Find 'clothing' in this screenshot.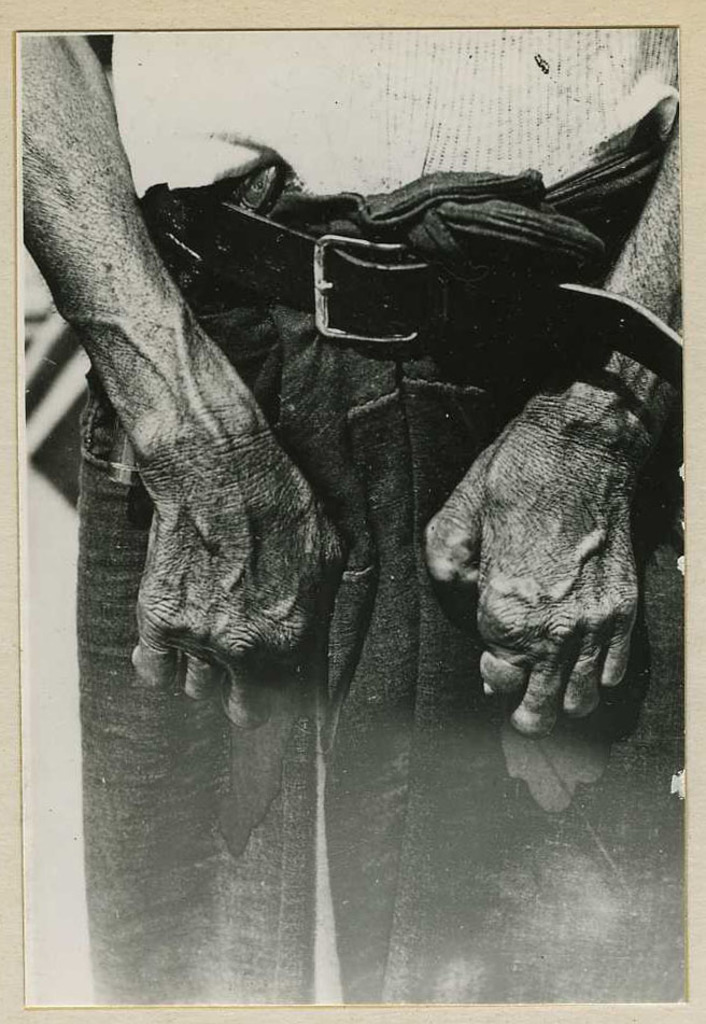
The bounding box for 'clothing' is l=89, t=50, r=593, b=950.
